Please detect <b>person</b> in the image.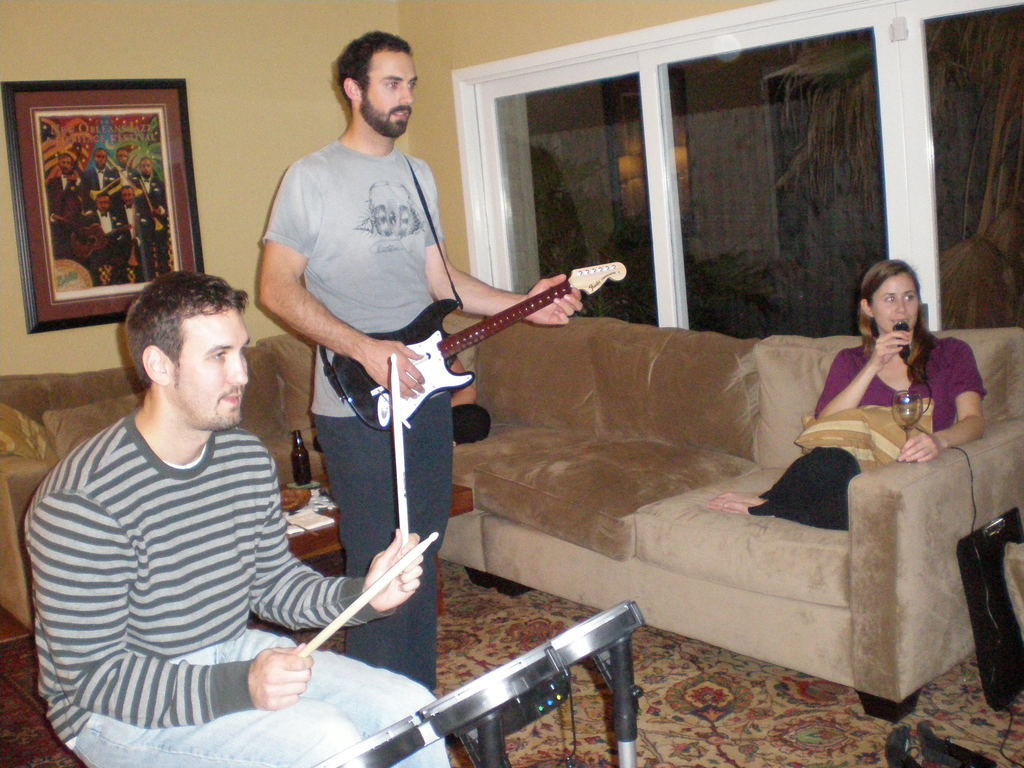
{"left": 24, "top": 269, "right": 451, "bottom": 767}.
